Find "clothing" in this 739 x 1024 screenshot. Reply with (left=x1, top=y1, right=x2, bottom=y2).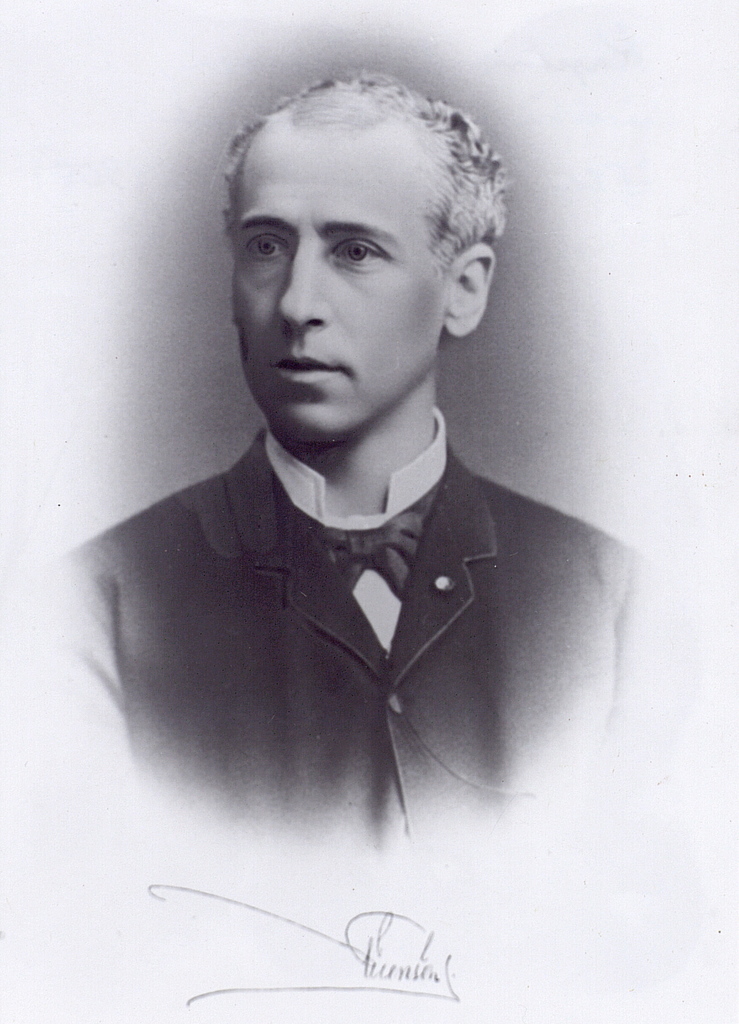
(left=90, top=412, right=611, bottom=834).
